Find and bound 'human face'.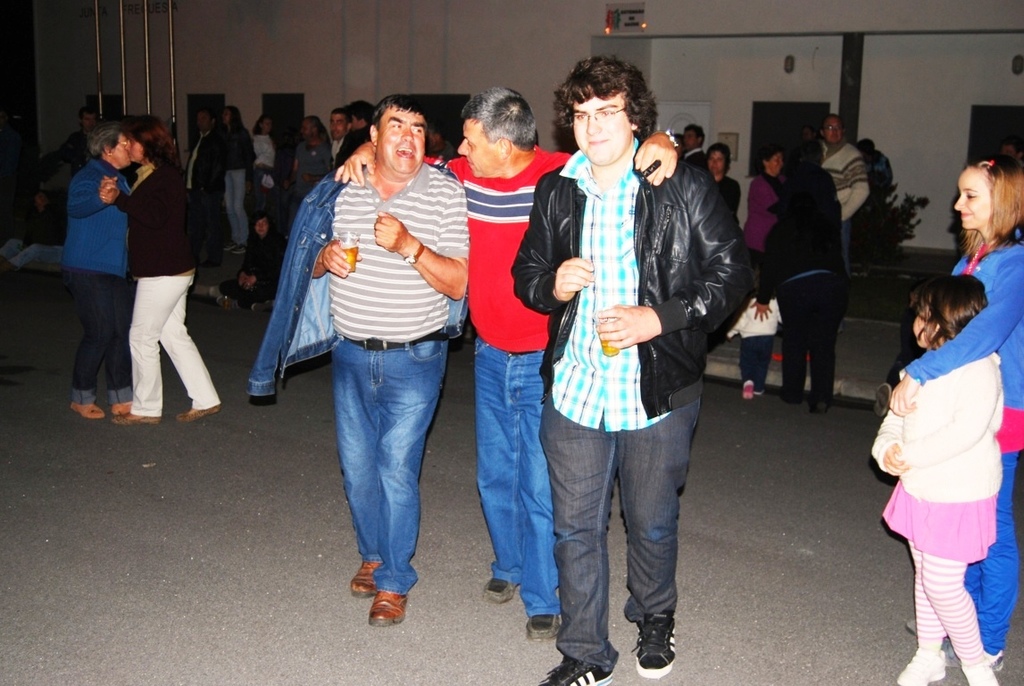
Bound: l=377, t=109, r=428, b=177.
